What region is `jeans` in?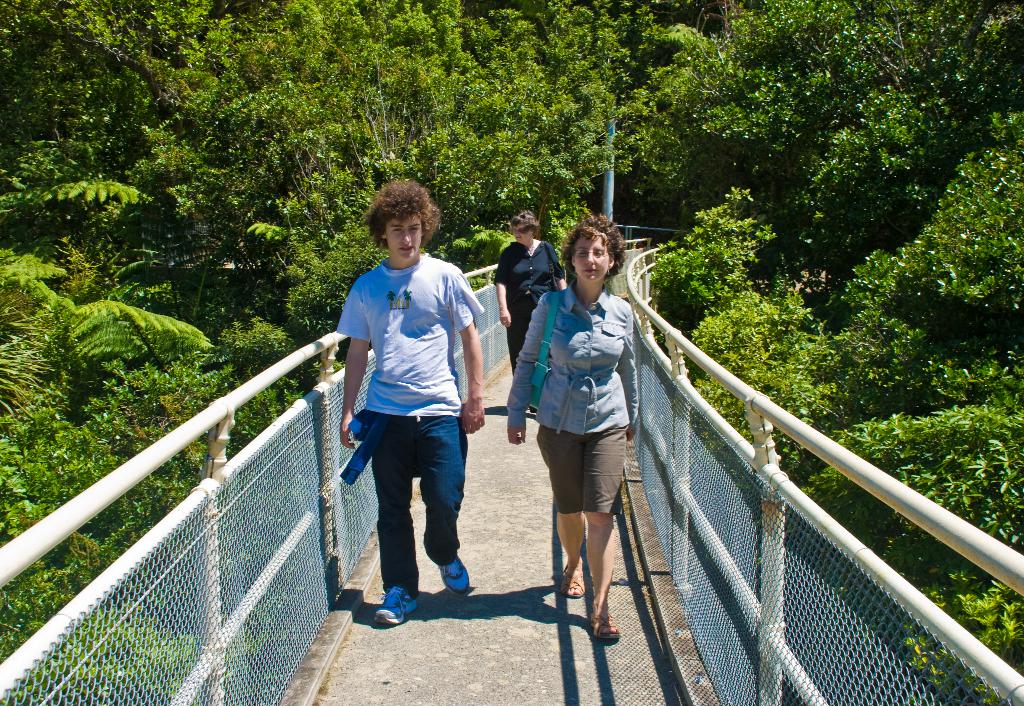
select_region(354, 413, 470, 620).
